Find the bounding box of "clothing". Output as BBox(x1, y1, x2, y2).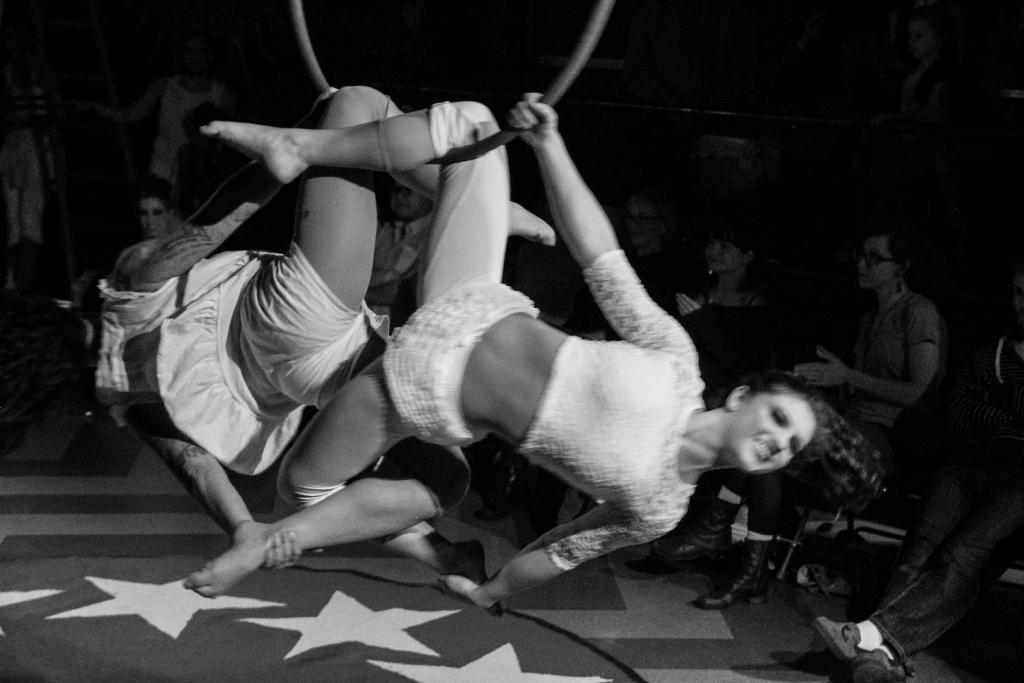
BBox(804, 283, 943, 488).
